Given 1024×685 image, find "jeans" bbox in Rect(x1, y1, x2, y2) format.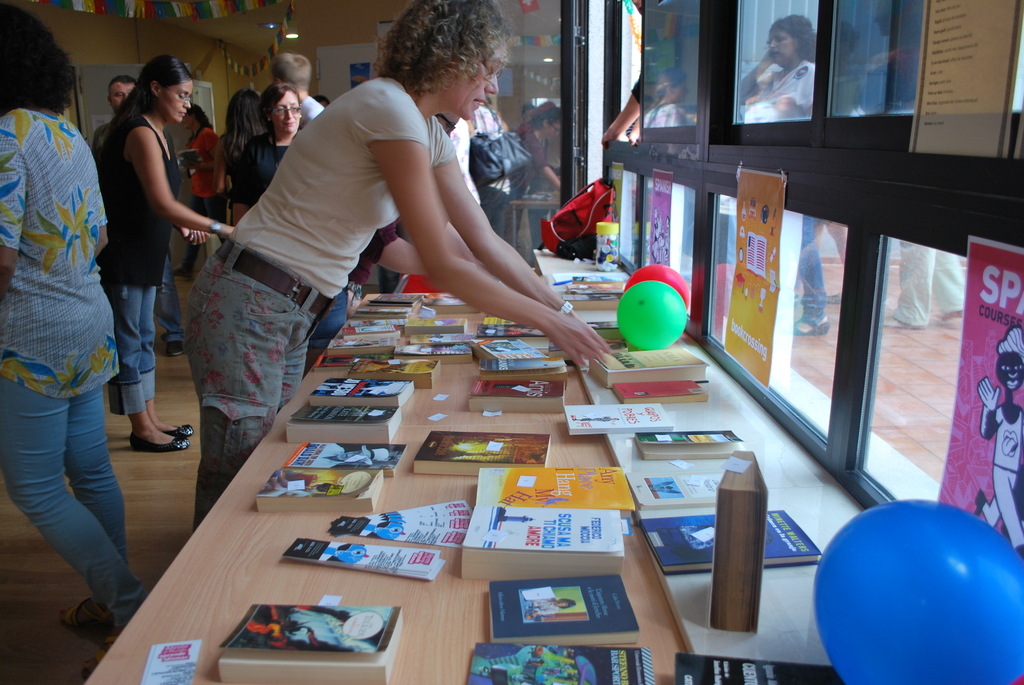
Rect(15, 335, 123, 655).
